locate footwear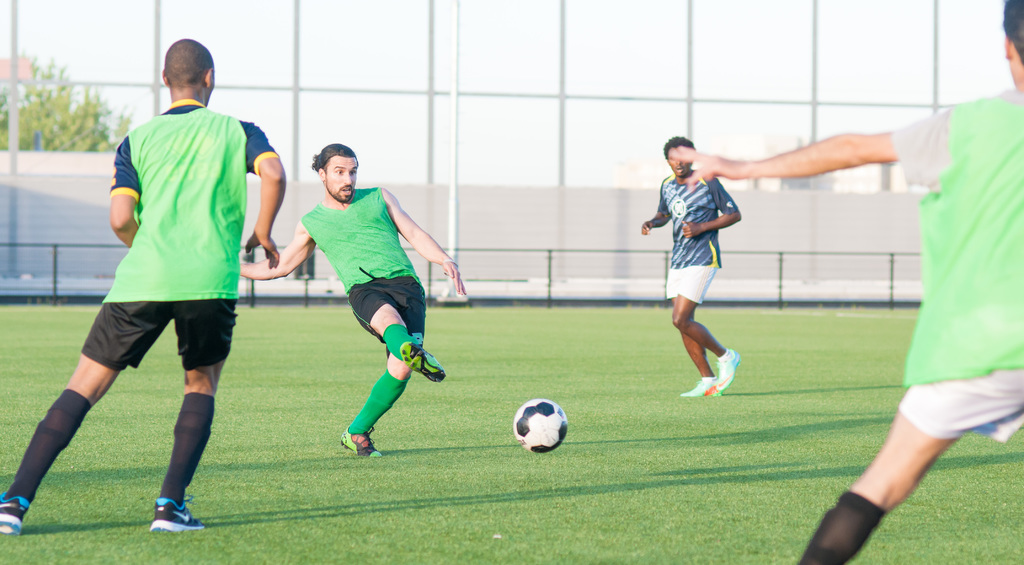
locate(399, 343, 444, 379)
